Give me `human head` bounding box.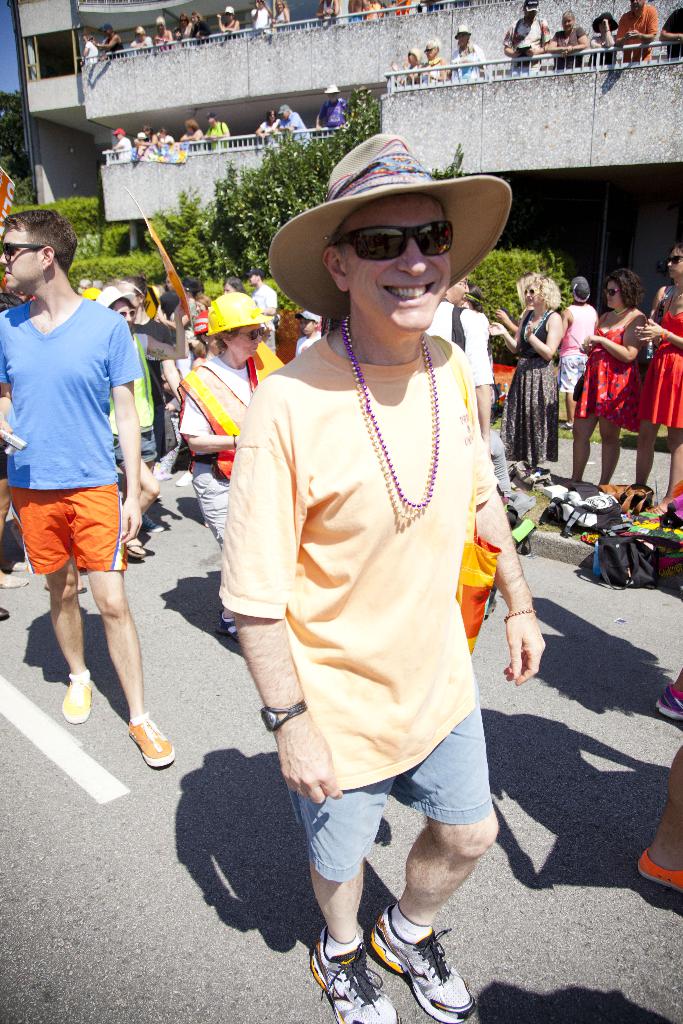
[x1=247, y1=269, x2=264, y2=284].
